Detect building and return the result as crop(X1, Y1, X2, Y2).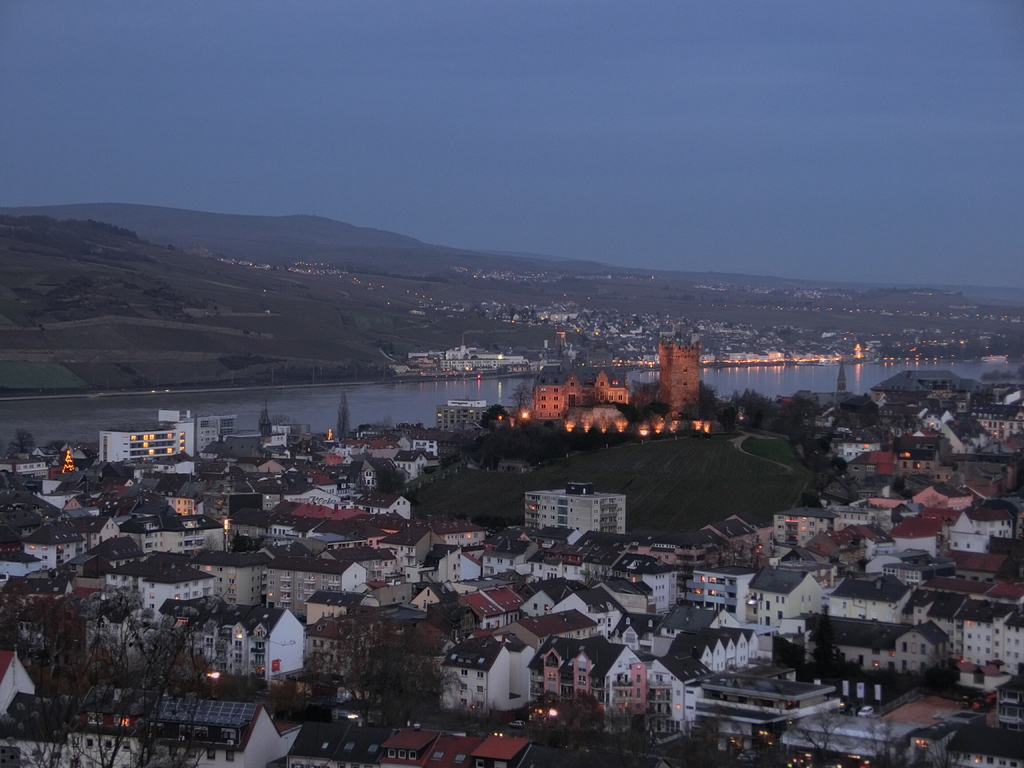
crop(284, 714, 389, 767).
